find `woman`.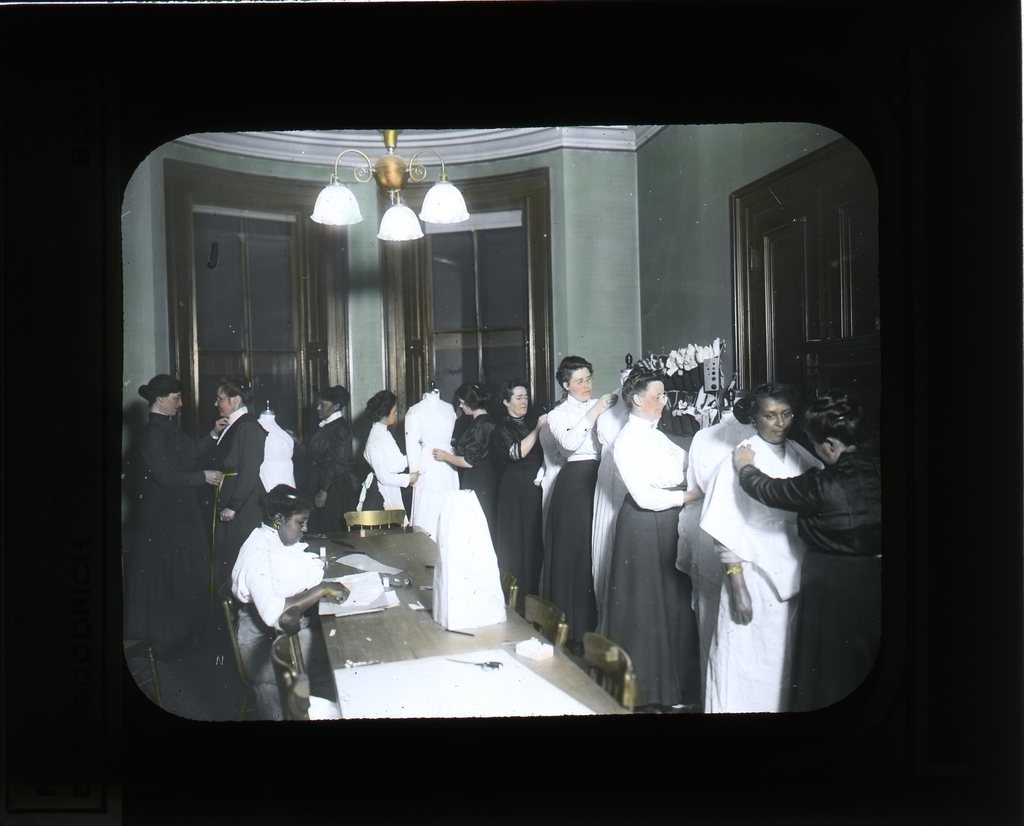
{"x1": 310, "y1": 387, "x2": 361, "y2": 524}.
